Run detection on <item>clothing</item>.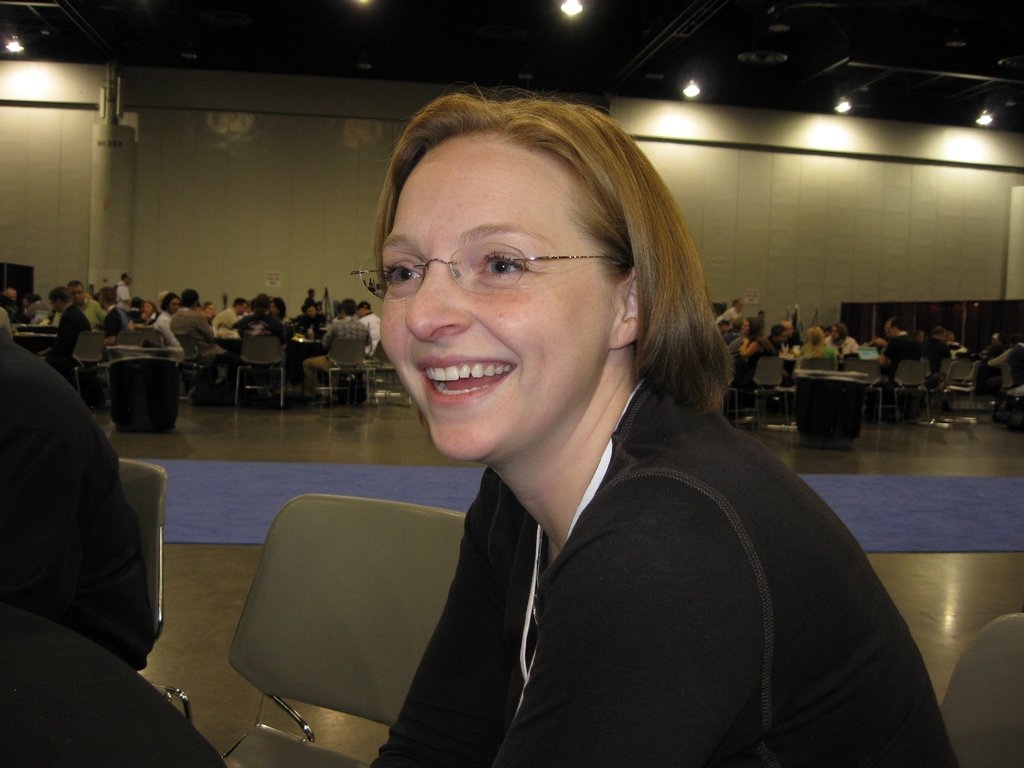
Result: box=[716, 303, 739, 322].
